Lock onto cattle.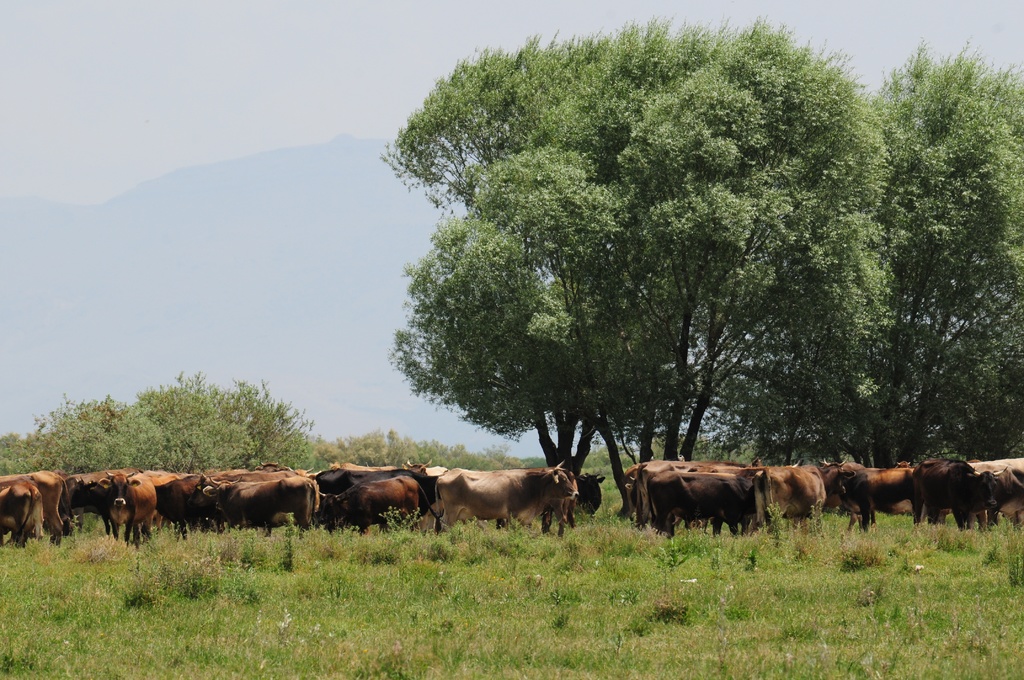
Locked: (973,465,1023,529).
